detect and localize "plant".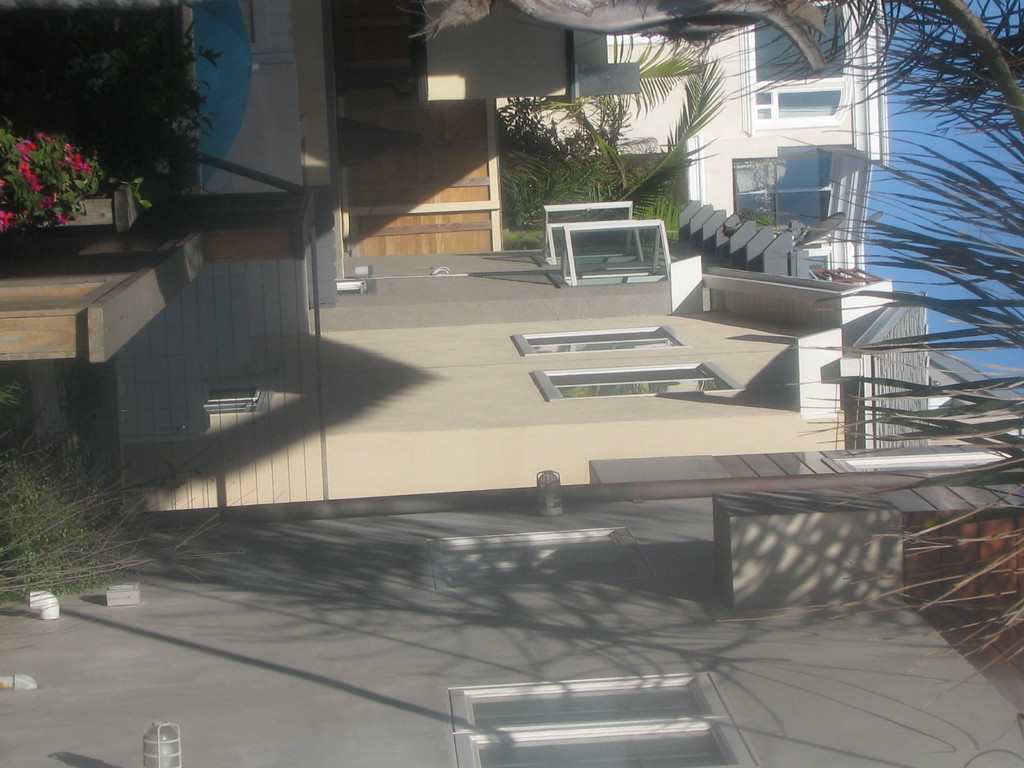
Localized at left=6, top=115, right=111, bottom=211.
